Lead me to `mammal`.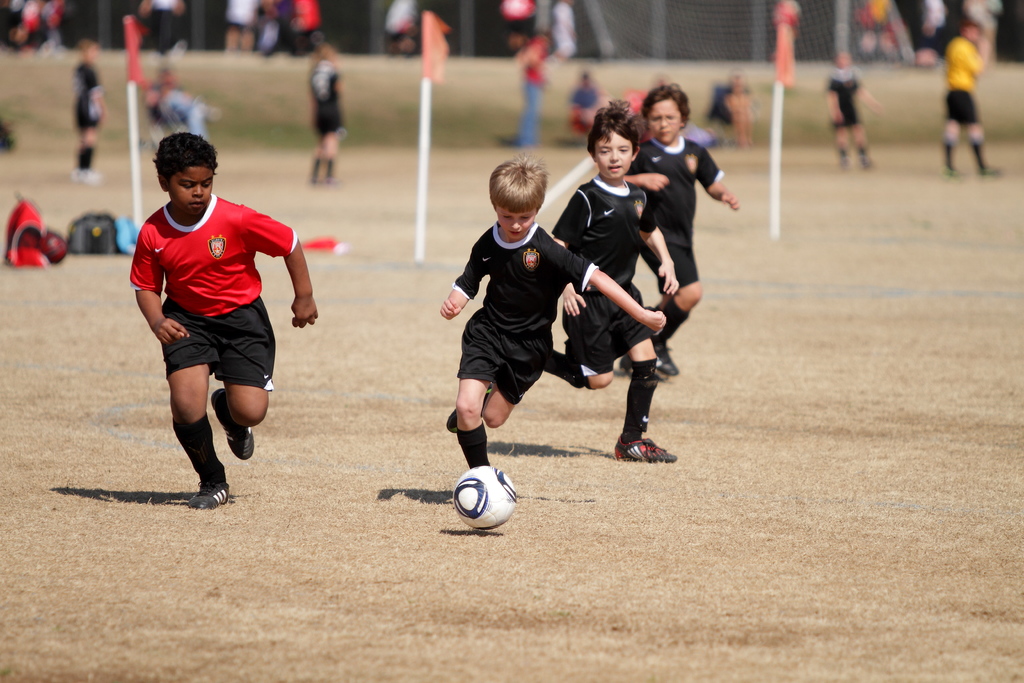
Lead to bbox=[623, 79, 737, 373].
